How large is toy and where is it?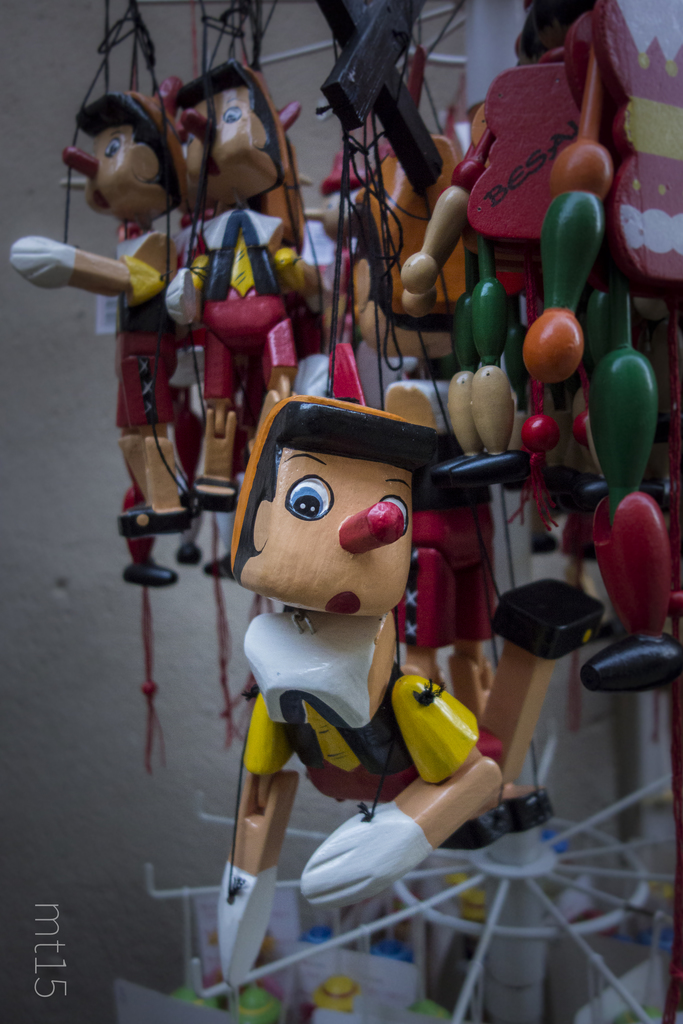
Bounding box: (177,309,540,968).
